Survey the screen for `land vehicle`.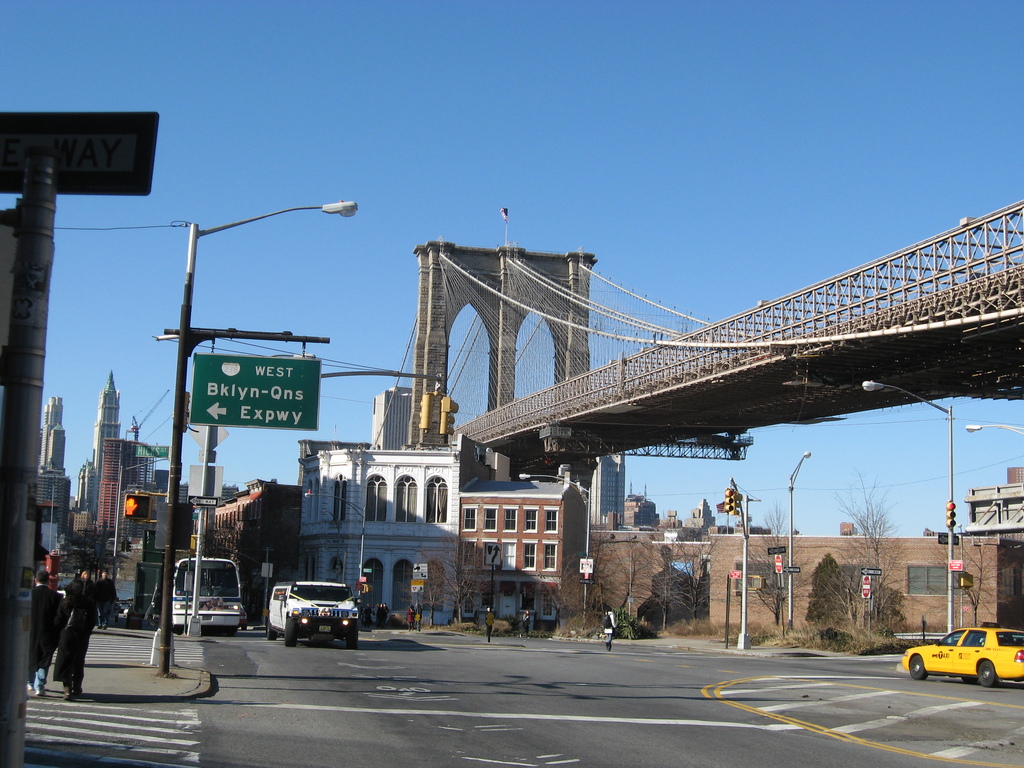
Survey found: 173:558:241:636.
